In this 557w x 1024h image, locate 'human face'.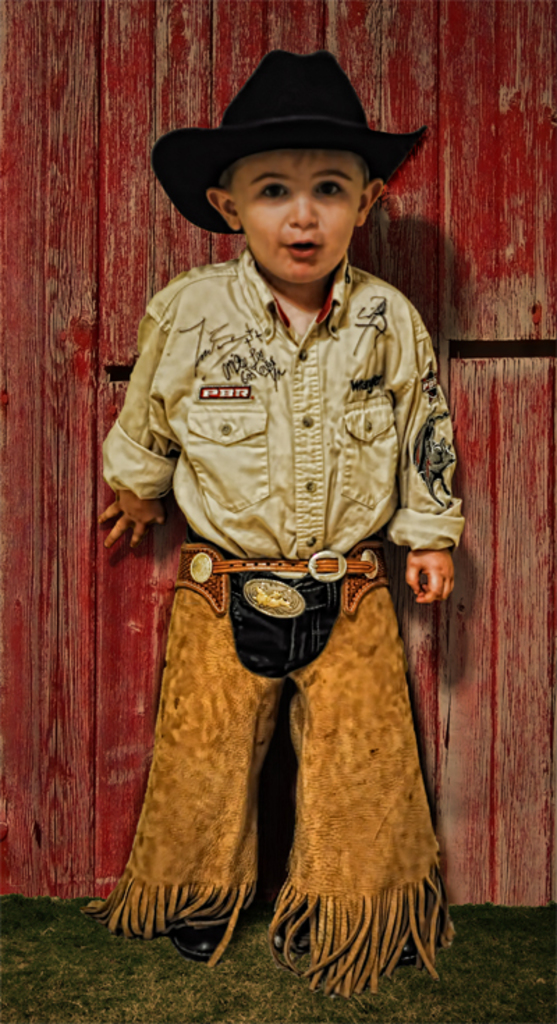
Bounding box: <bbox>237, 152, 363, 285</bbox>.
